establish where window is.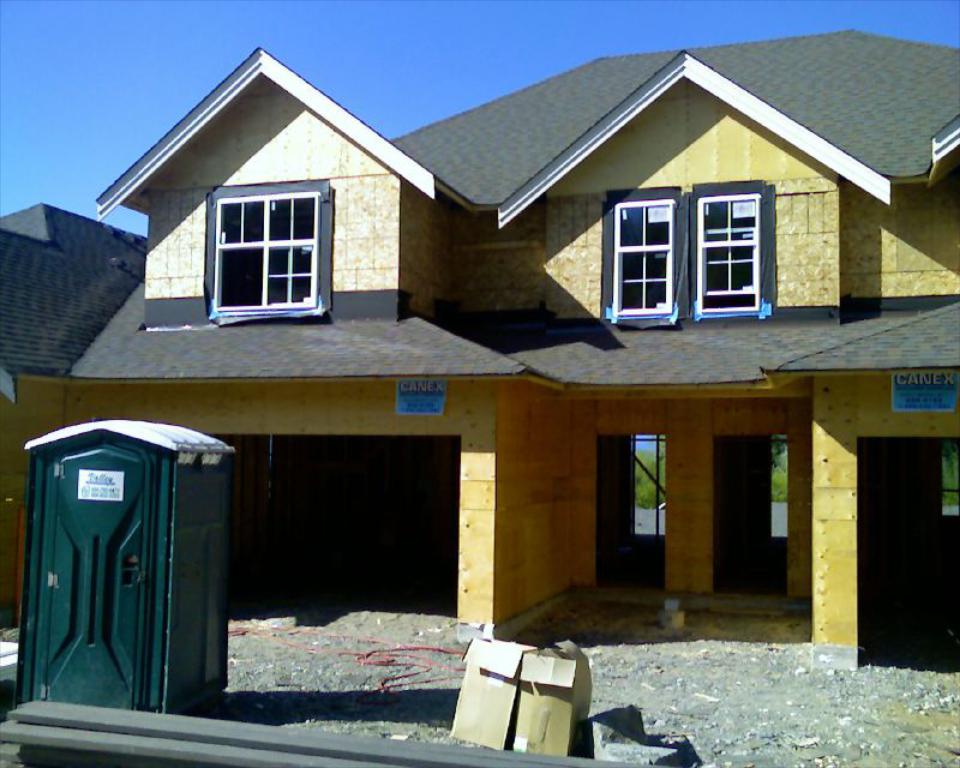
Established at box=[685, 190, 781, 322].
